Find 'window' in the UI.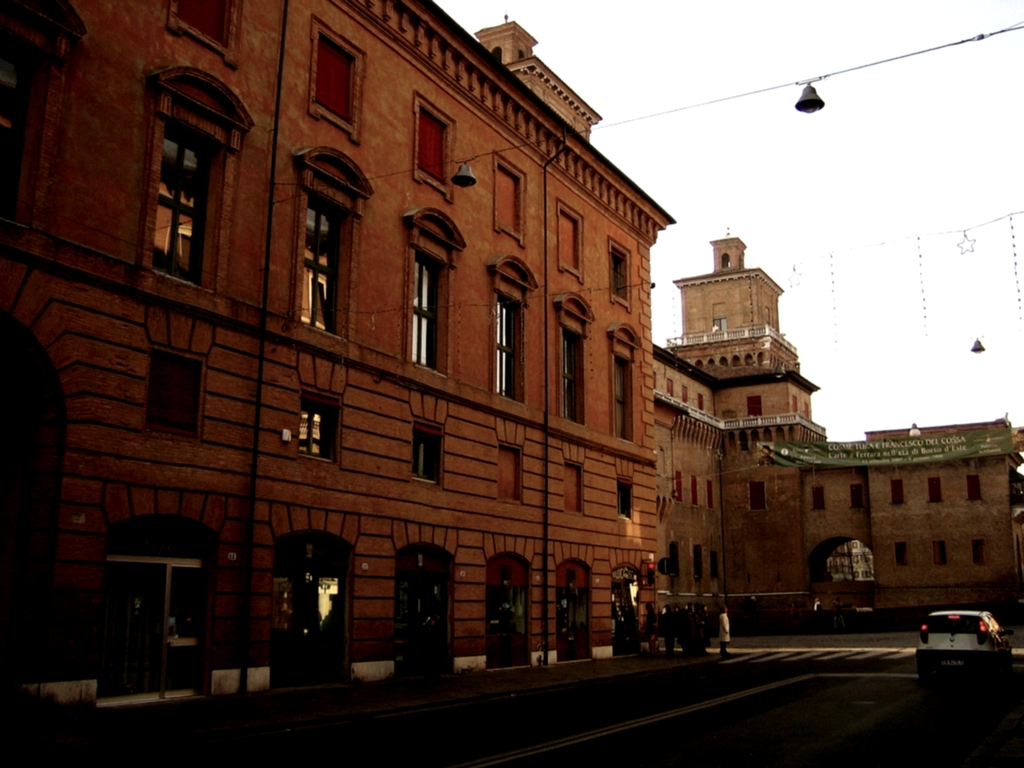
UI element at box=[700, 395, 703, 408].
